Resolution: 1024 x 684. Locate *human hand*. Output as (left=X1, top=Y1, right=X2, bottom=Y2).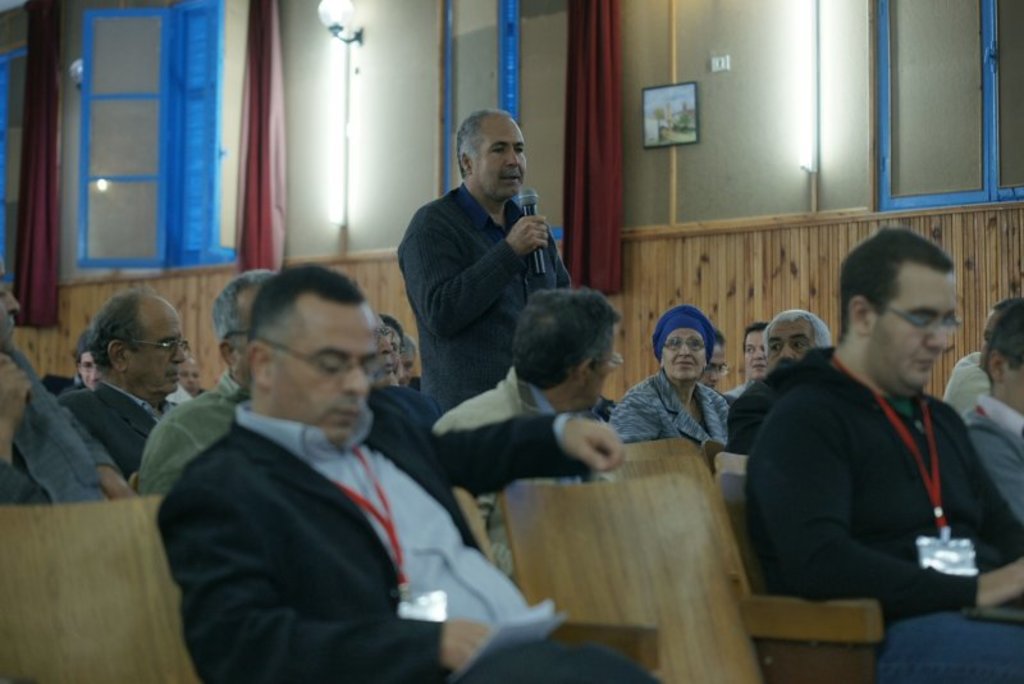
(left=436, top=617, right=492, bottom=670).
